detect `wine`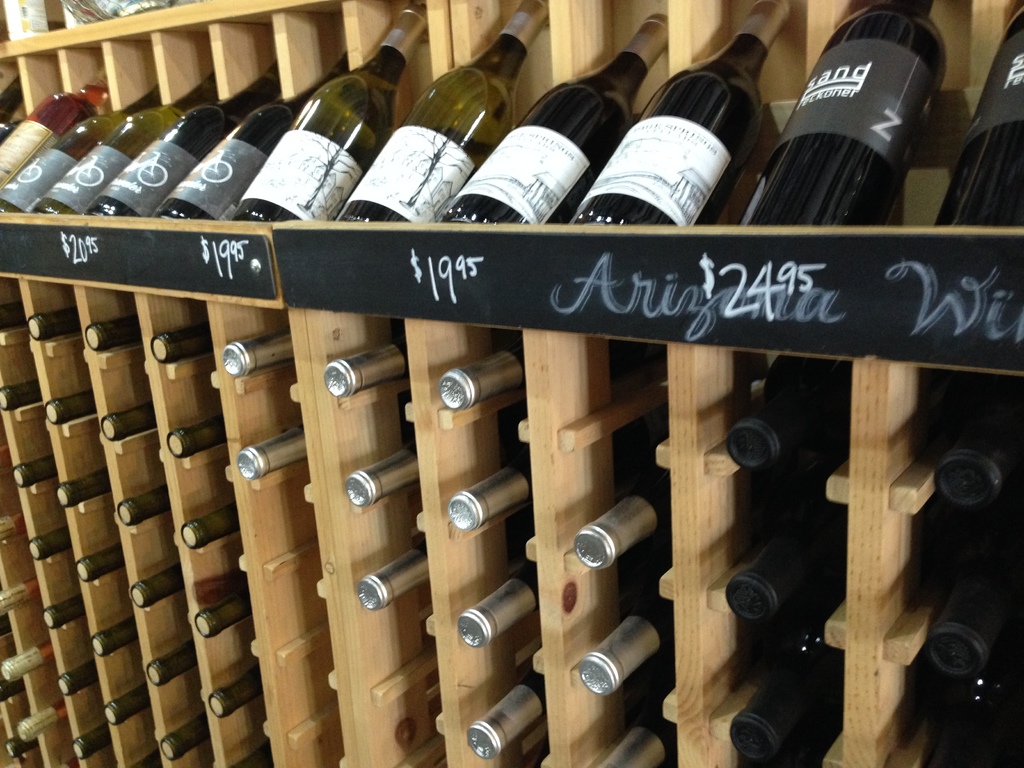
detection(0, 444, 13, 469)
